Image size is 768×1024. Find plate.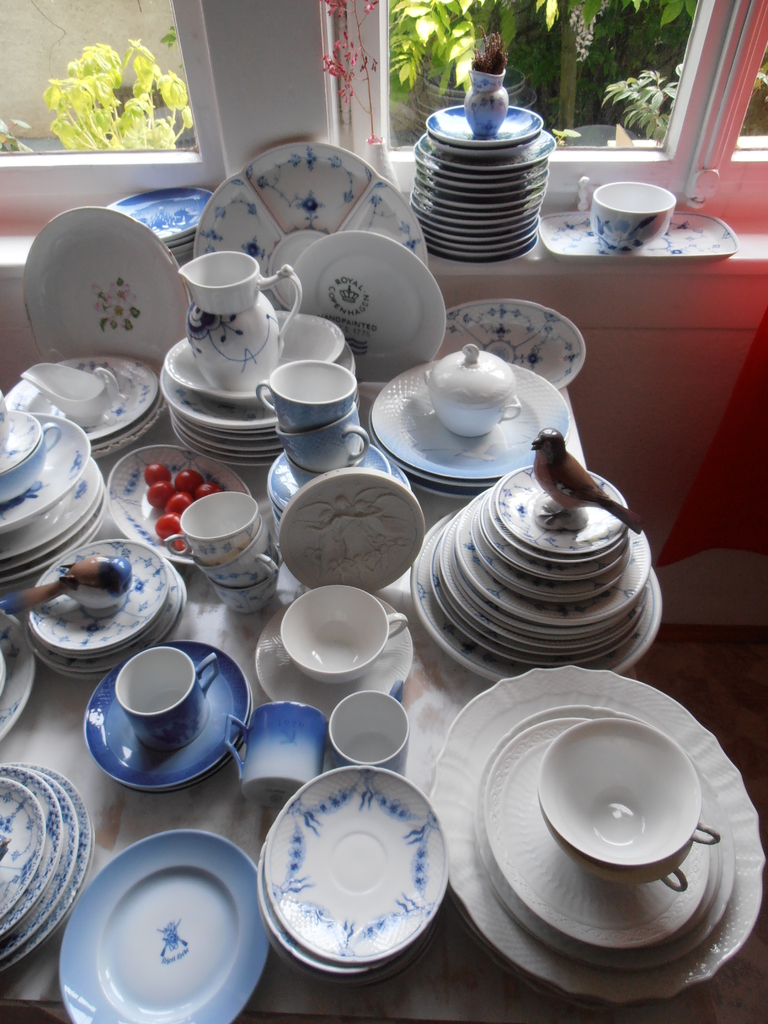
bbox(424, 666, 767, 1000).
